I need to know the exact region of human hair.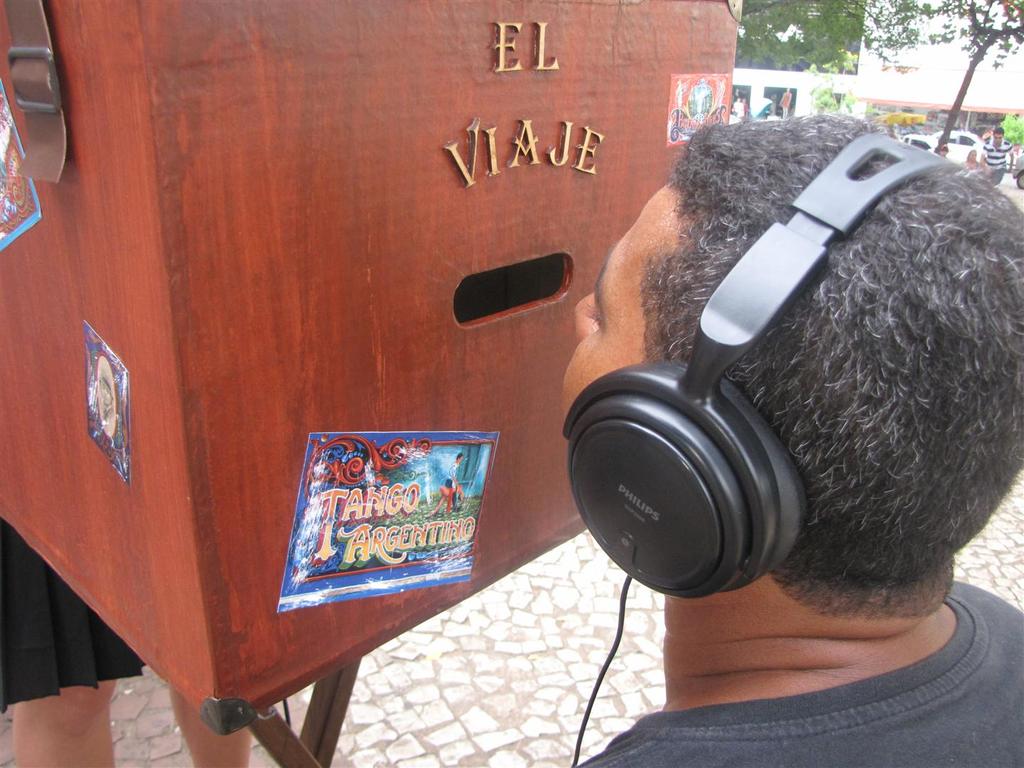
Region: [649, 102, 1023, 621].
